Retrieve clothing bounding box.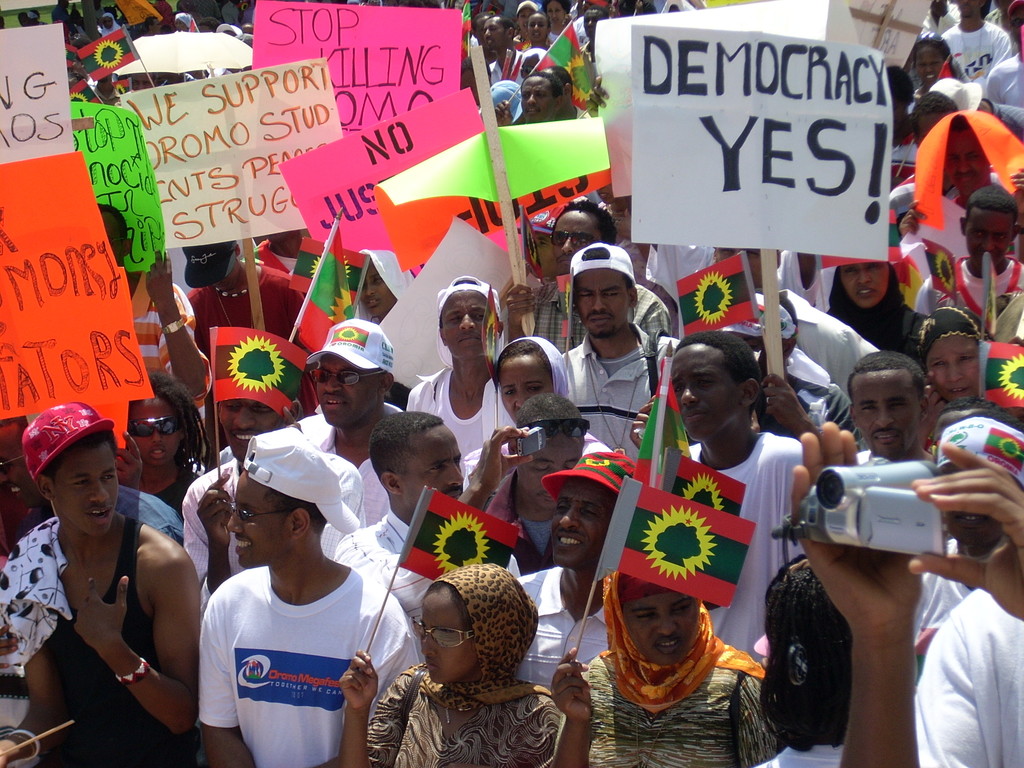
Bounding box: <bbox>580, 643, 773, 767</bbox>.
